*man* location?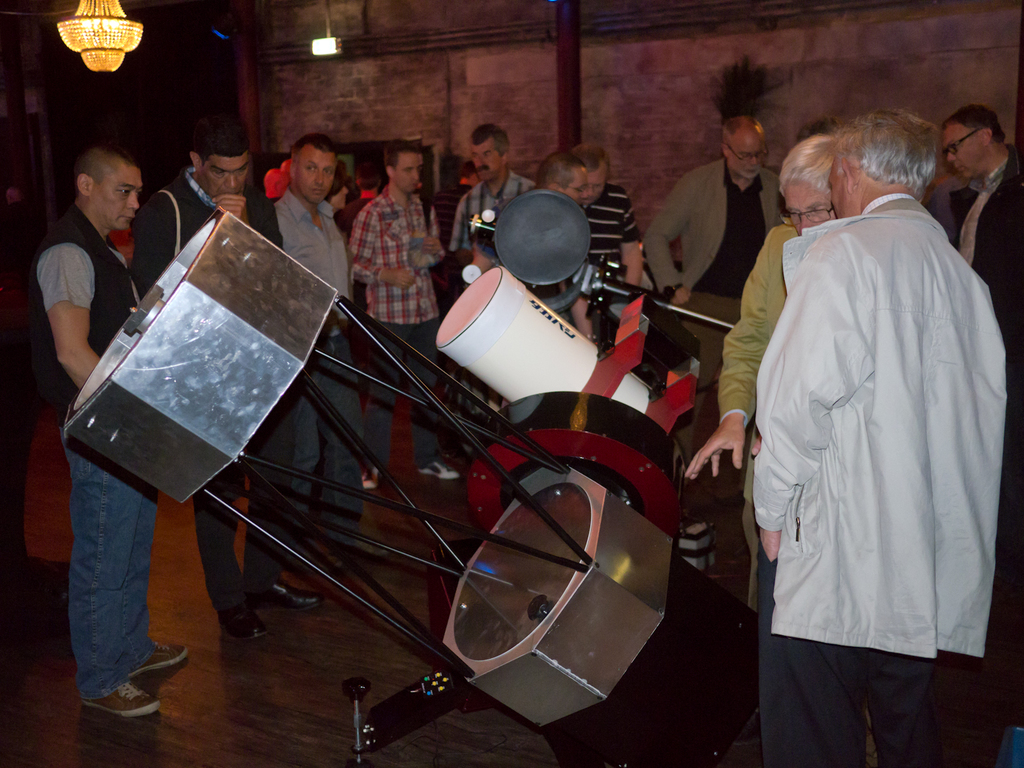
bbox=[941, 104, 1023, 352]
